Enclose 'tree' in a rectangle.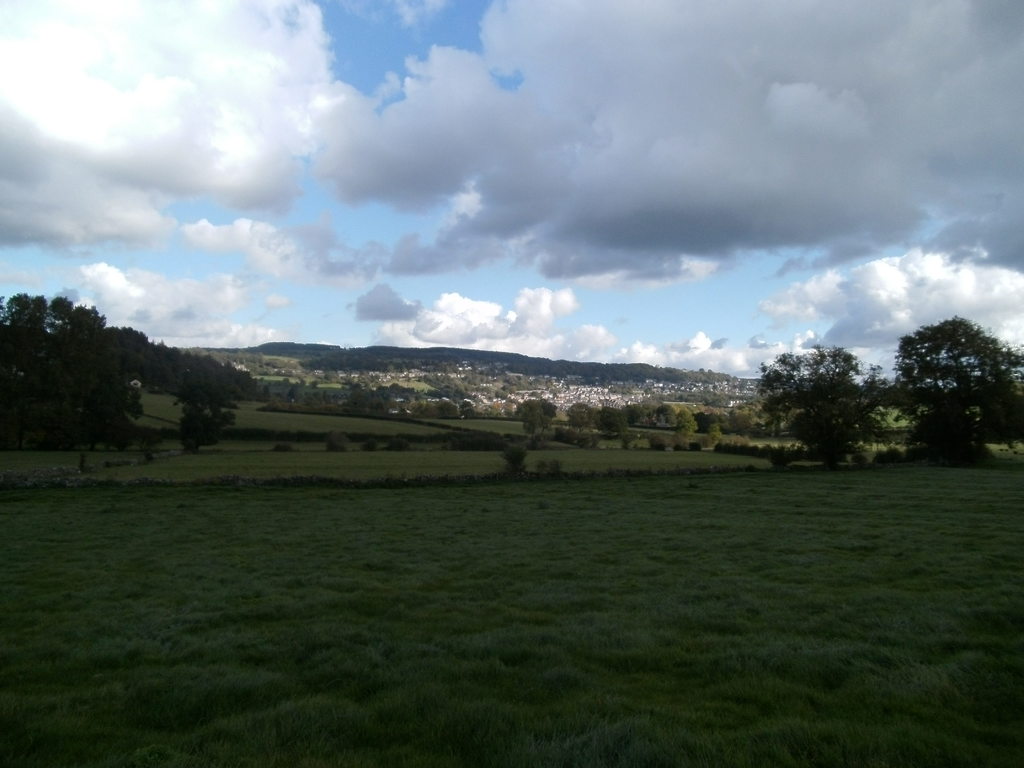
<region>567, 396, 599, 433</region>.
